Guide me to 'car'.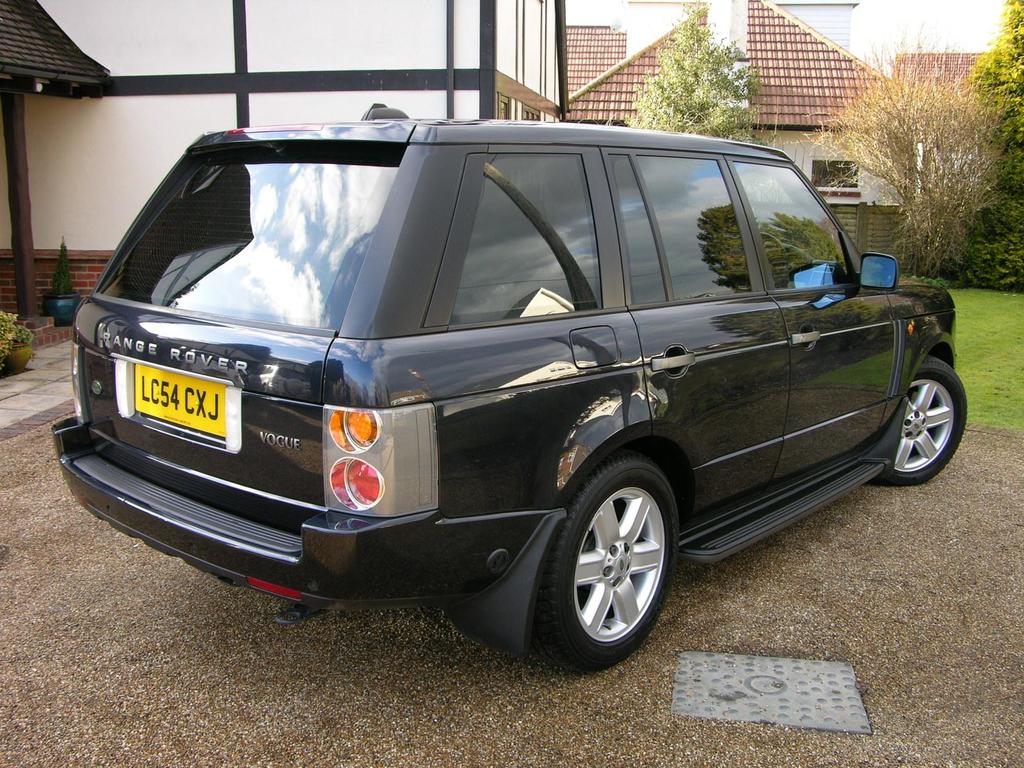
Guidance: BBox(44, 120, 969, 673).
